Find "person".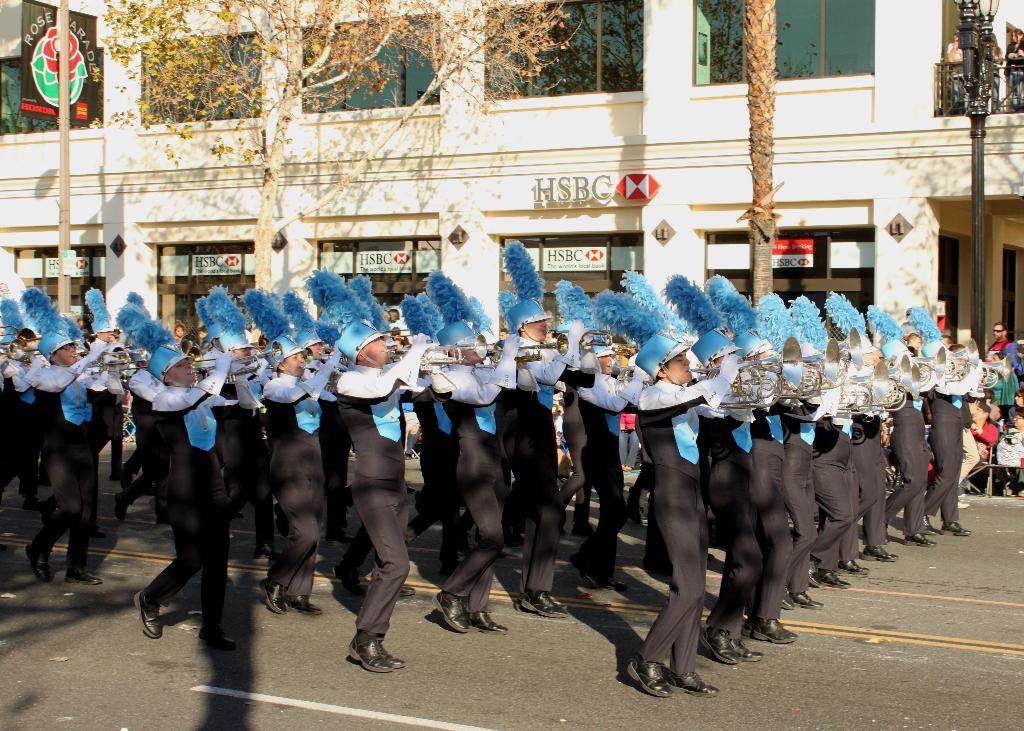
l=428, t=269, r=495, b=632.
